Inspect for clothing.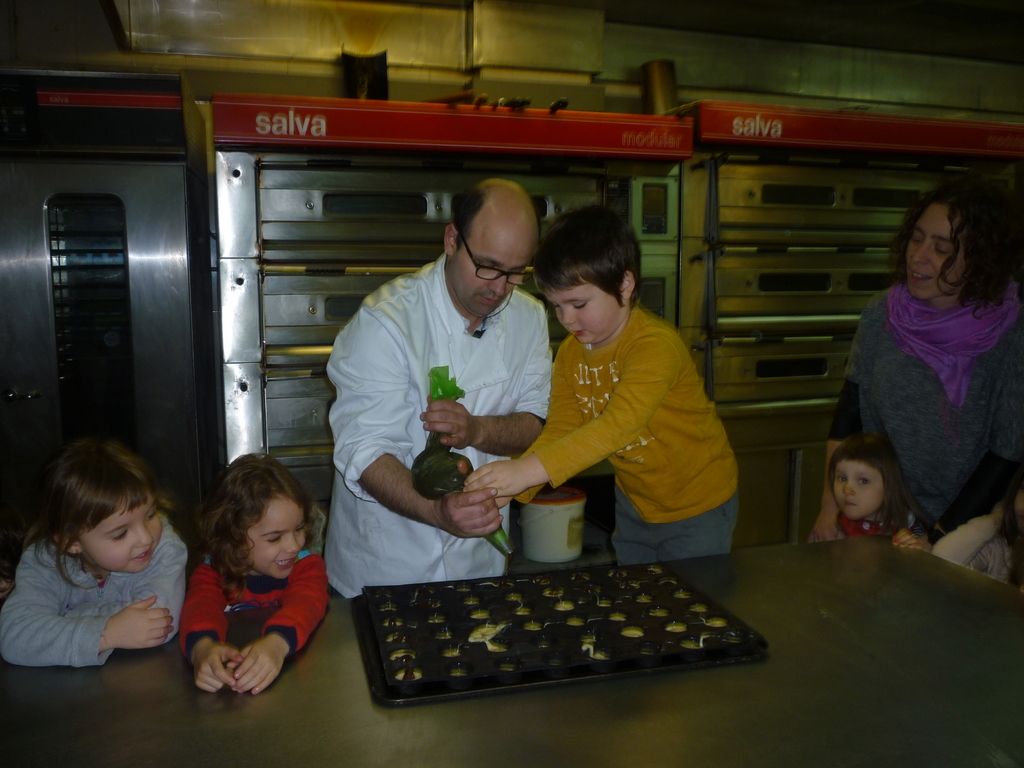
Inspection: pyautogui.locateOnScreen(840, 229, 1009, 532).
